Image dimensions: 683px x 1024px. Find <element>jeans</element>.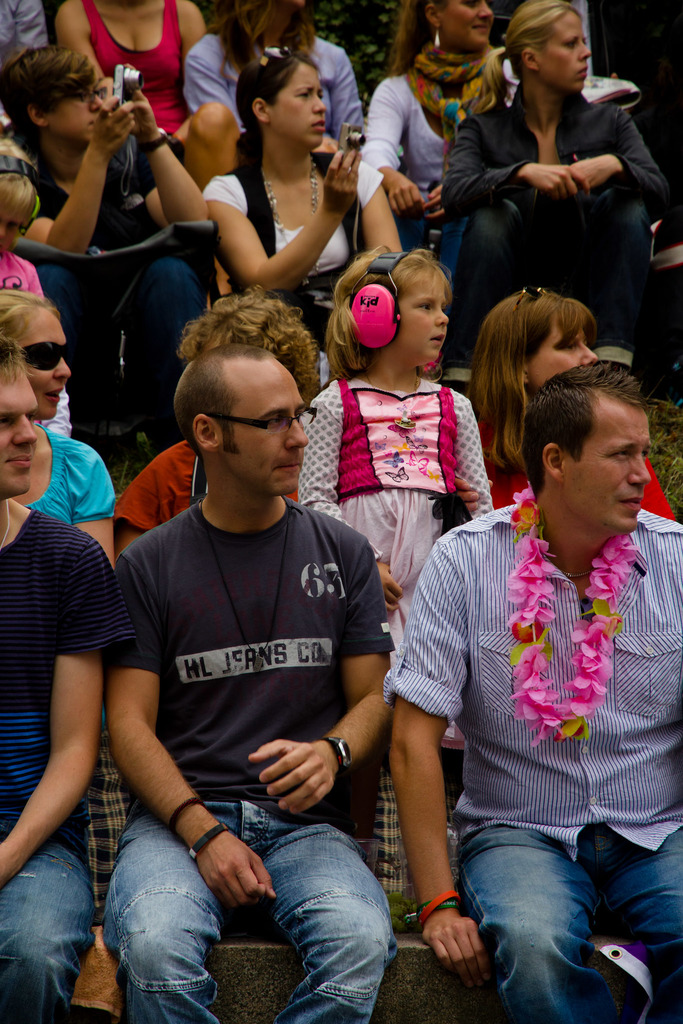
bbox(0, 836, 101, 1023).
